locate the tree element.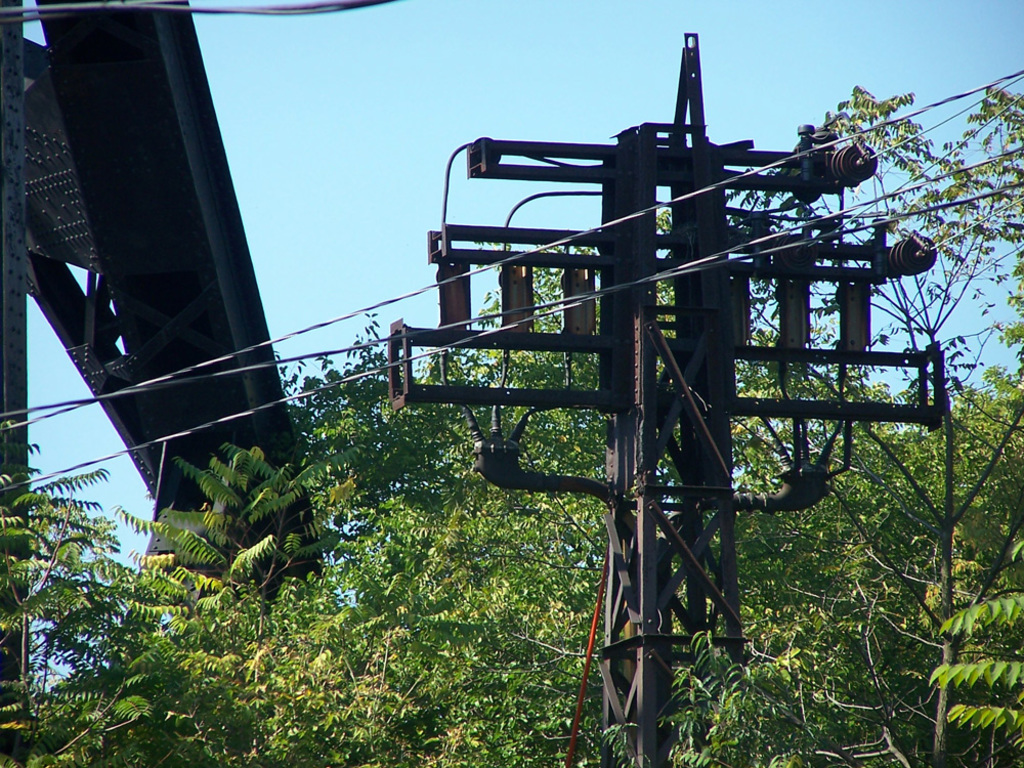
Element bbox: 133/426/339/605.
